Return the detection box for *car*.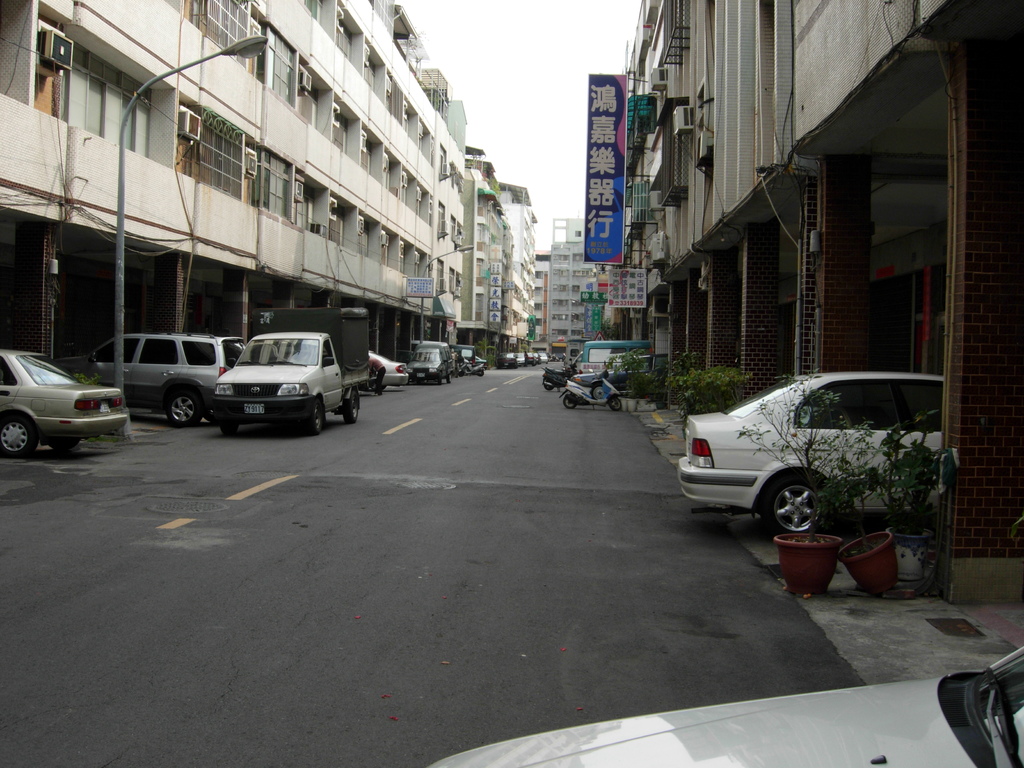
[86, 326, 251, 428].
